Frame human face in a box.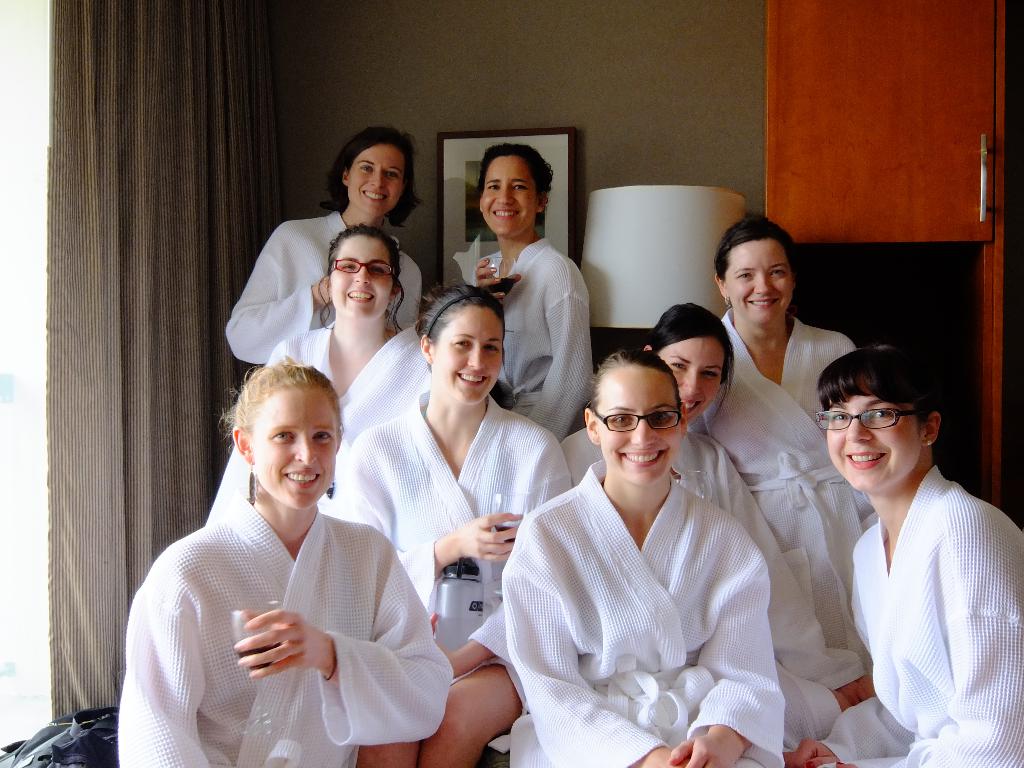
<region>728, 243, 794, 327</region>.
